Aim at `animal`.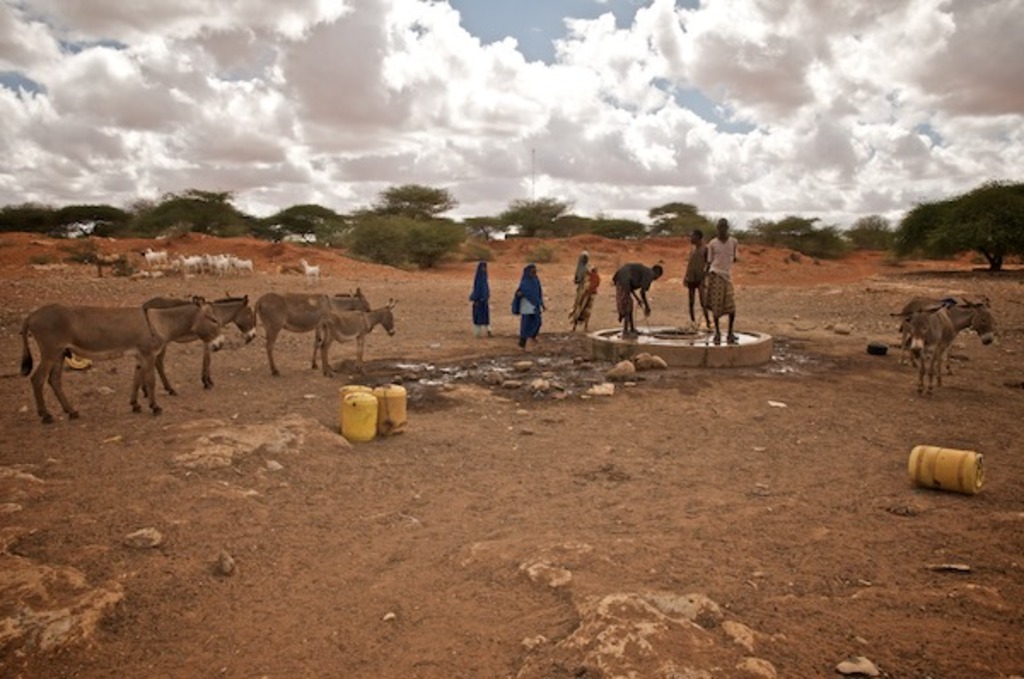
Aimed at l=939, t=295, r=997, b=391.
